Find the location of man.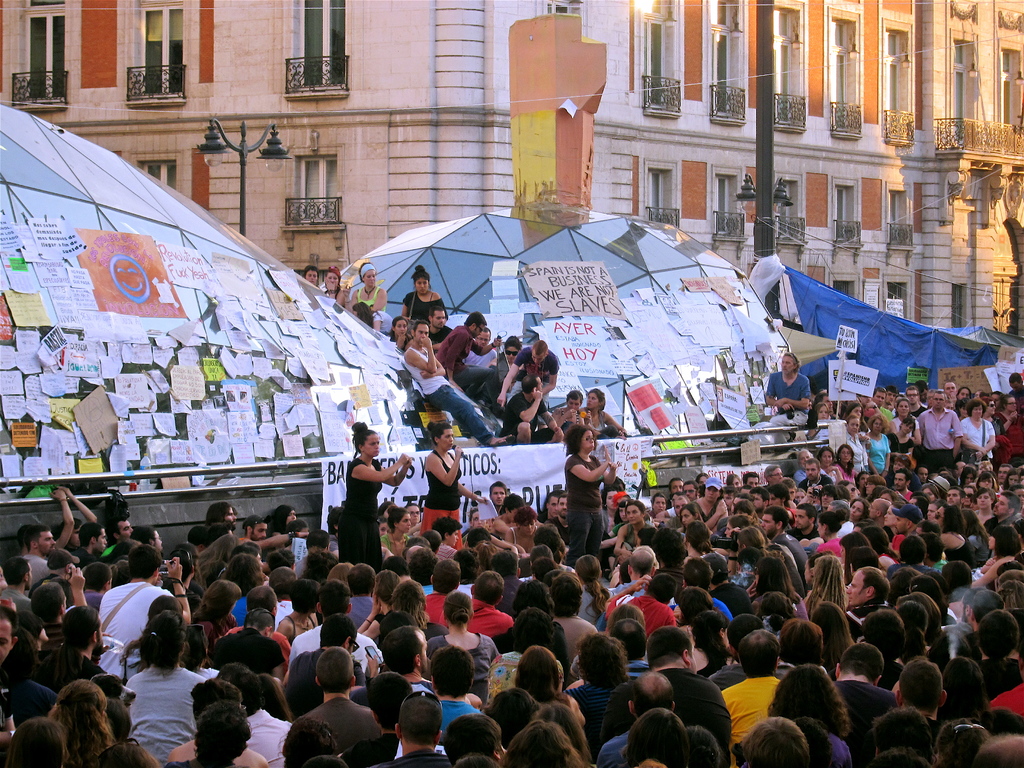
Location: 486,481,508,518.
